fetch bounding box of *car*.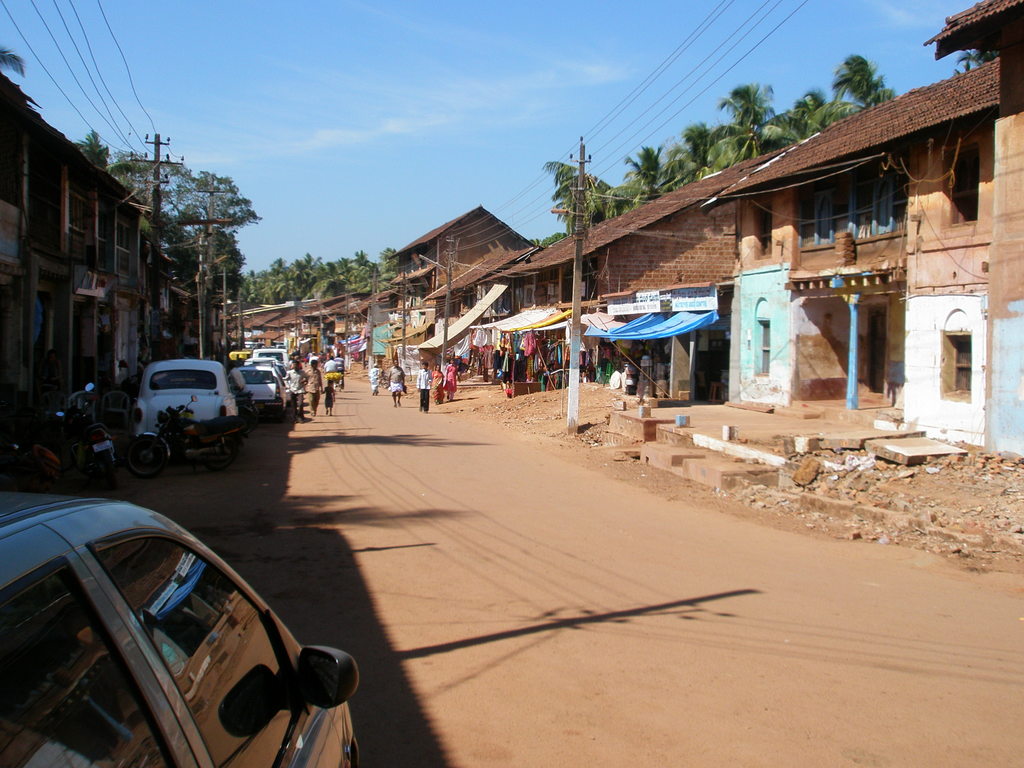
Bbox: 230 359 294 416.
